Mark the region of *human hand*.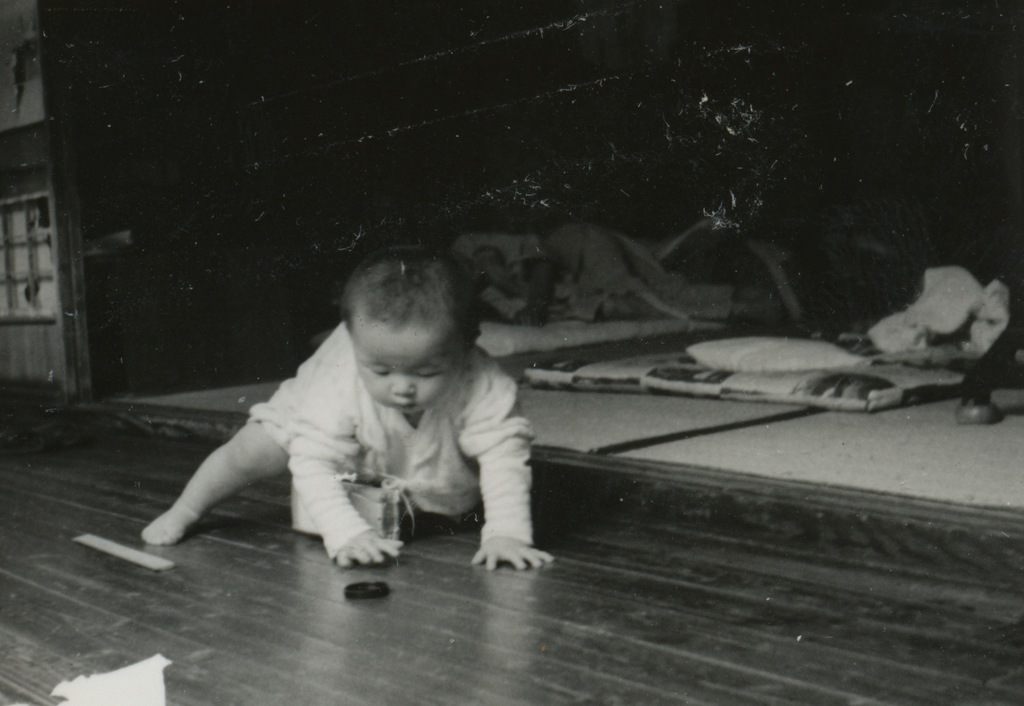
Region: <region>473, 534, 550, 567</region>.
